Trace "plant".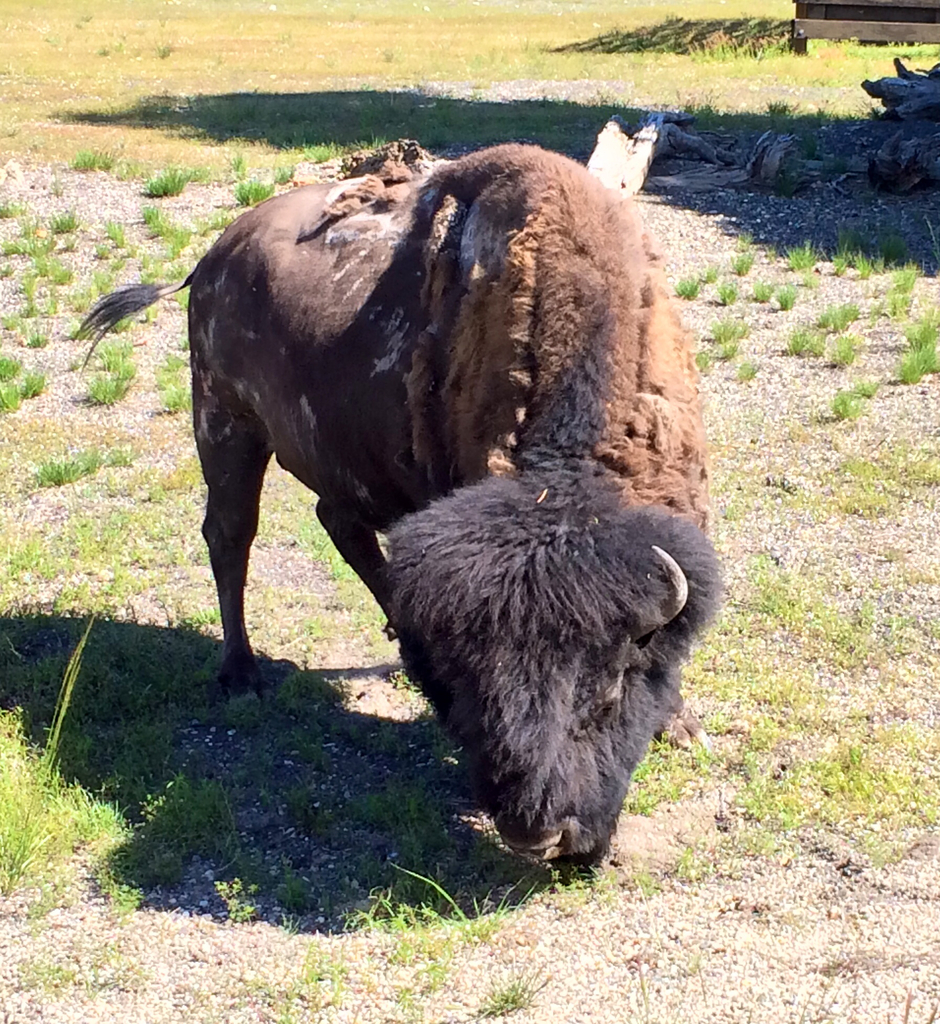
Traced to 715:335:738:361.
